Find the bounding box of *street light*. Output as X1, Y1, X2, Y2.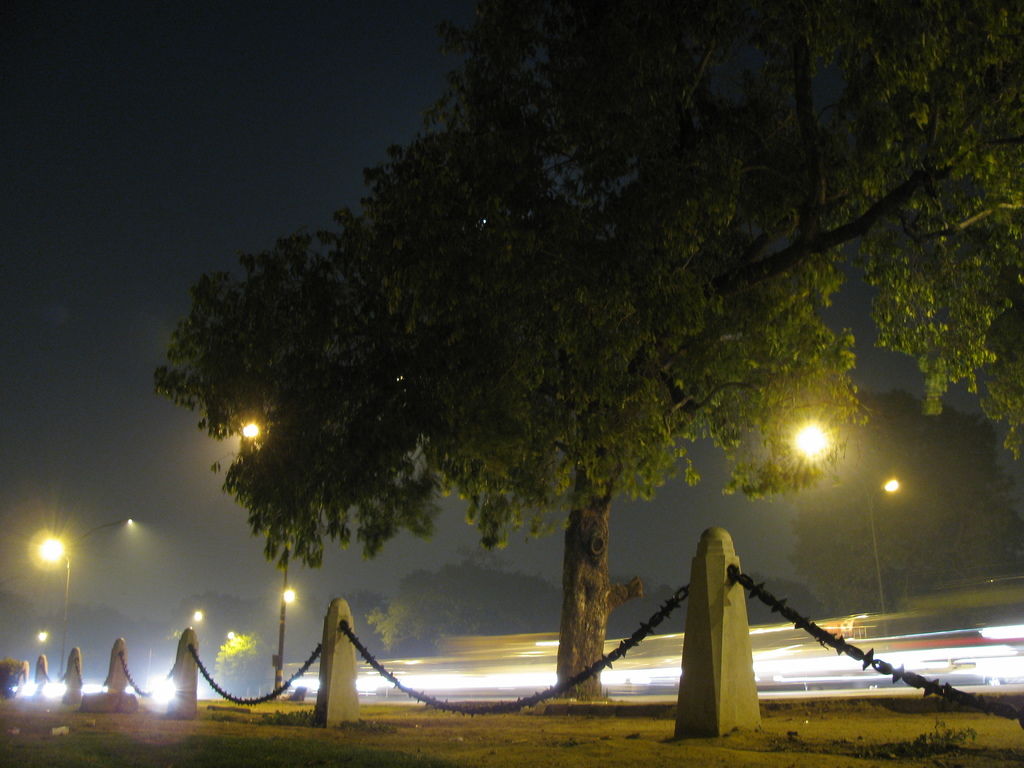
227, 406, 287, 715.
